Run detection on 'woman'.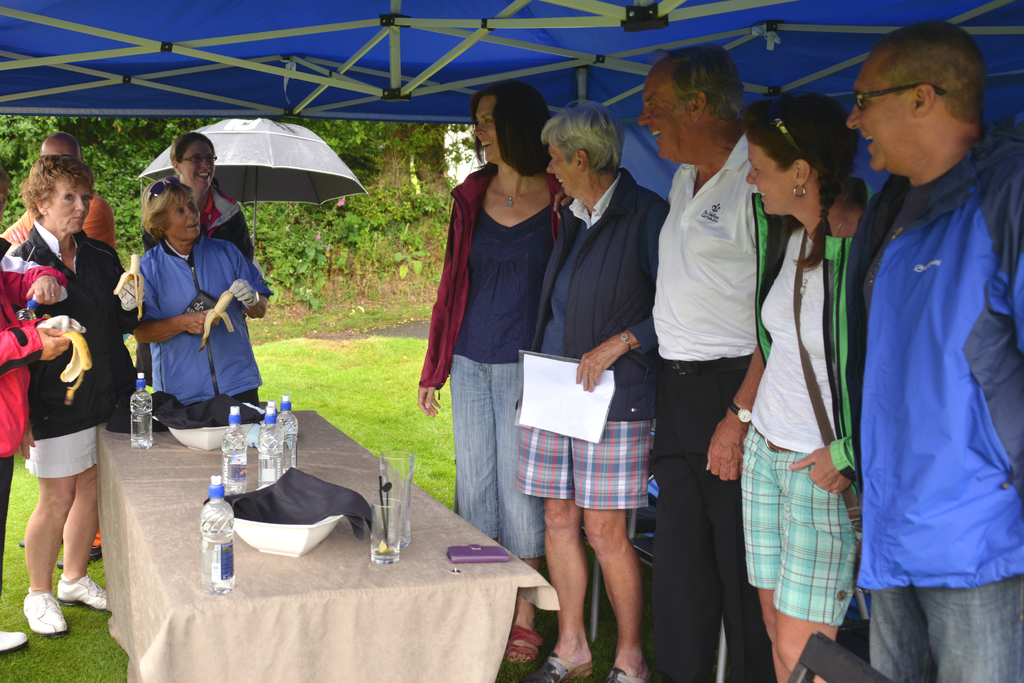
Result: left=417, top=78, right=564, bottom=668.
